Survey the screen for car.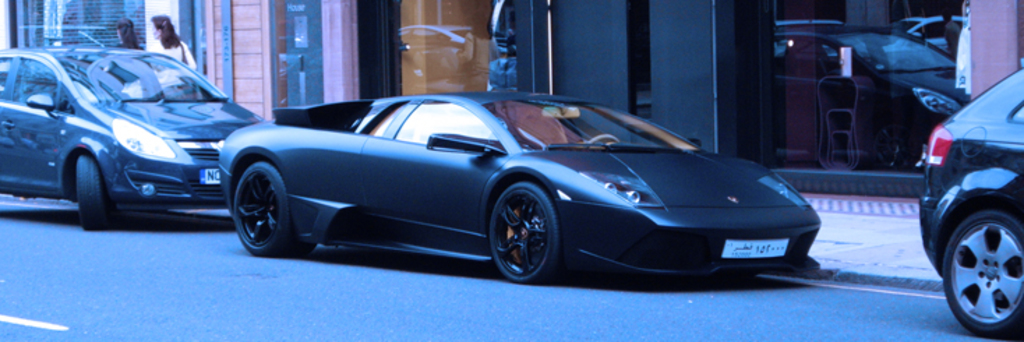
Survey found: locate(918, 67, 1023, 331).
